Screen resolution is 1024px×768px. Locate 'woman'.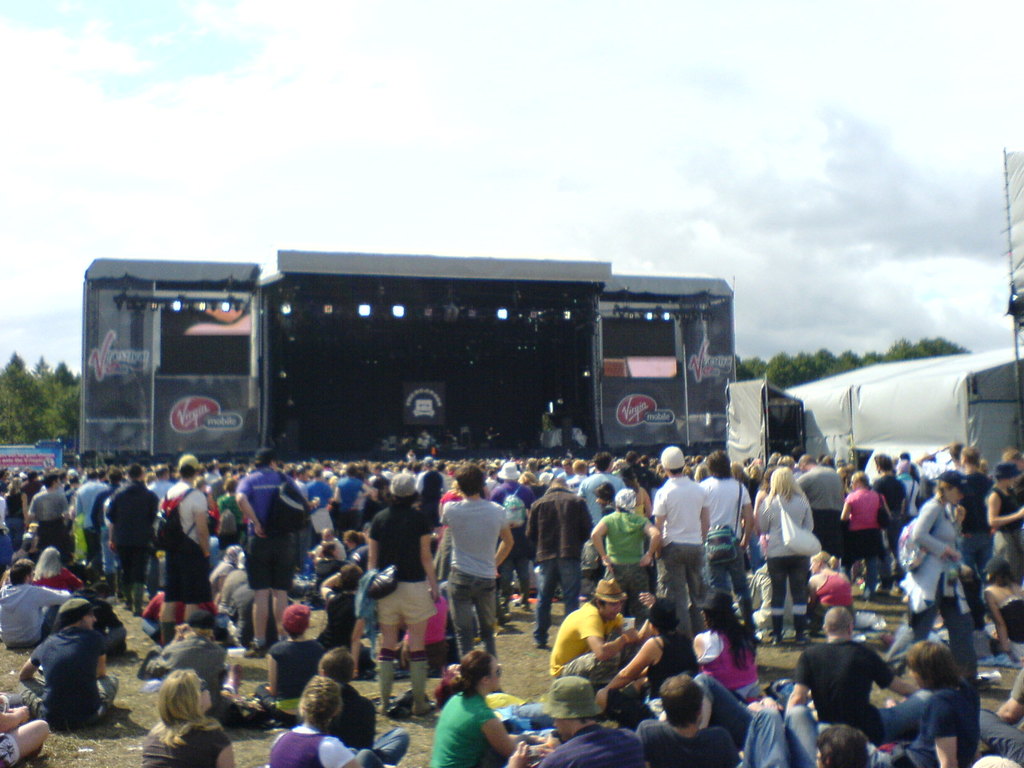
bbox=[690, 591, 756, 700].
